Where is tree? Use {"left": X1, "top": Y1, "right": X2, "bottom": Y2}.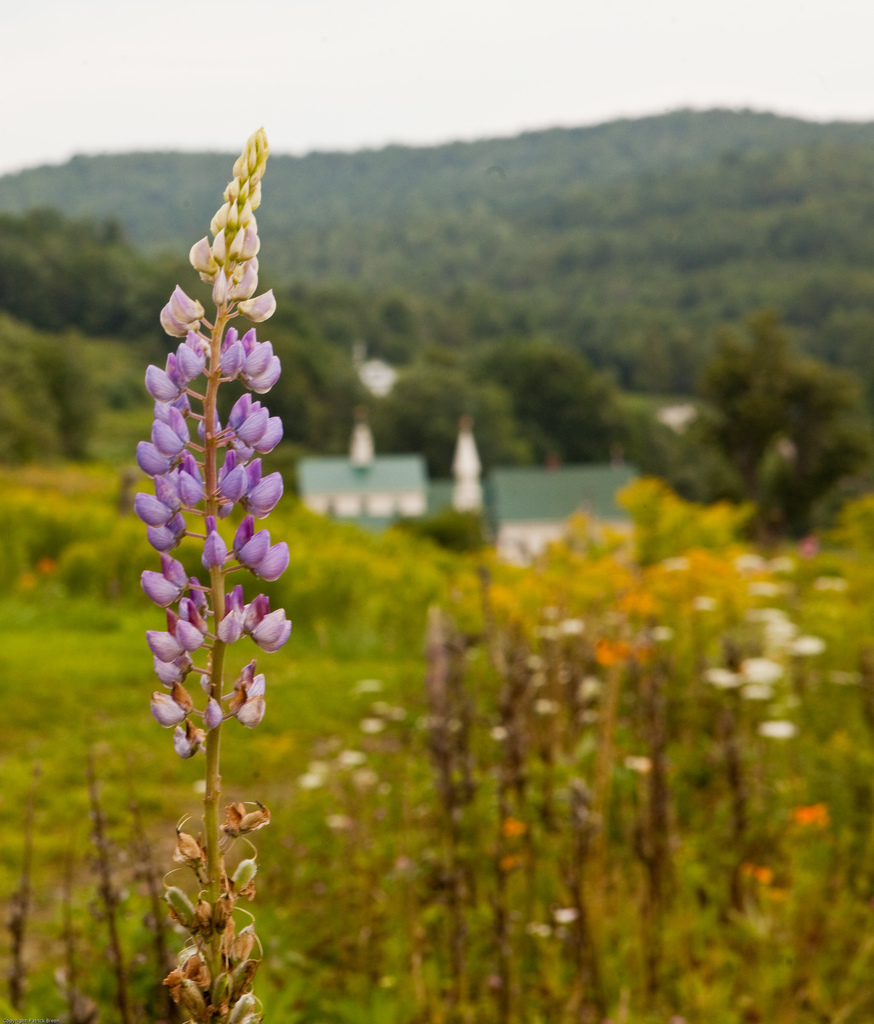
{"left": 461, "top": 324, "right": 634, "bottom": 474}.
